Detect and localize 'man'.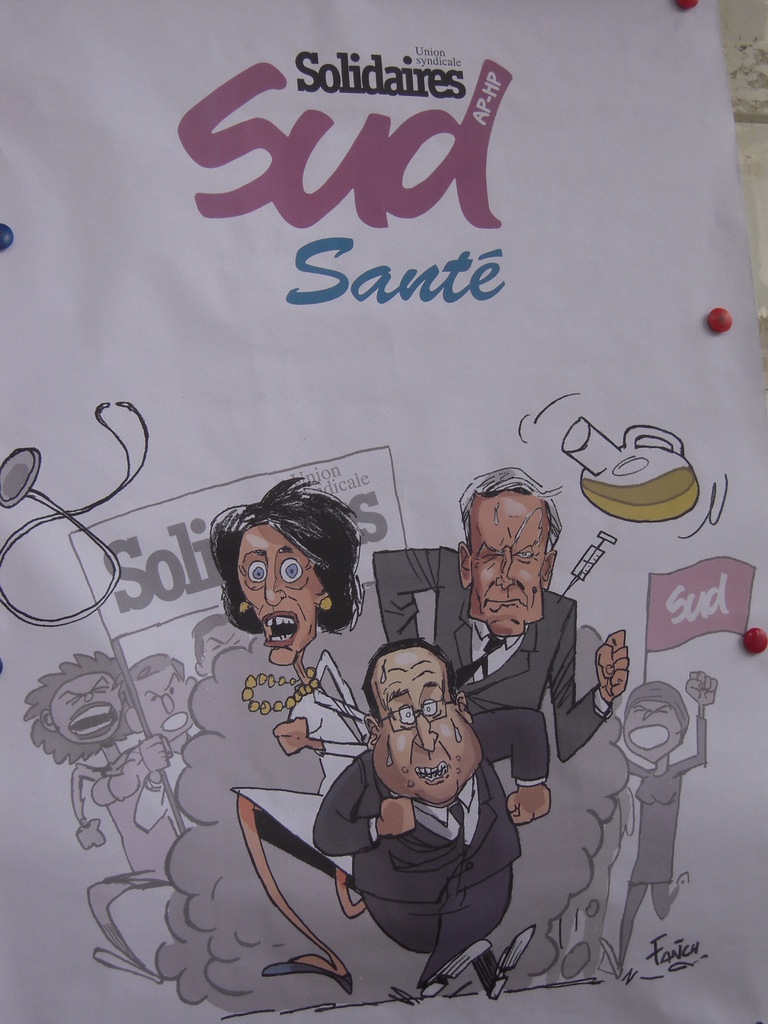
Localized at {"left": 595, "top": 673, "right": 706, "bottom": 981}.
